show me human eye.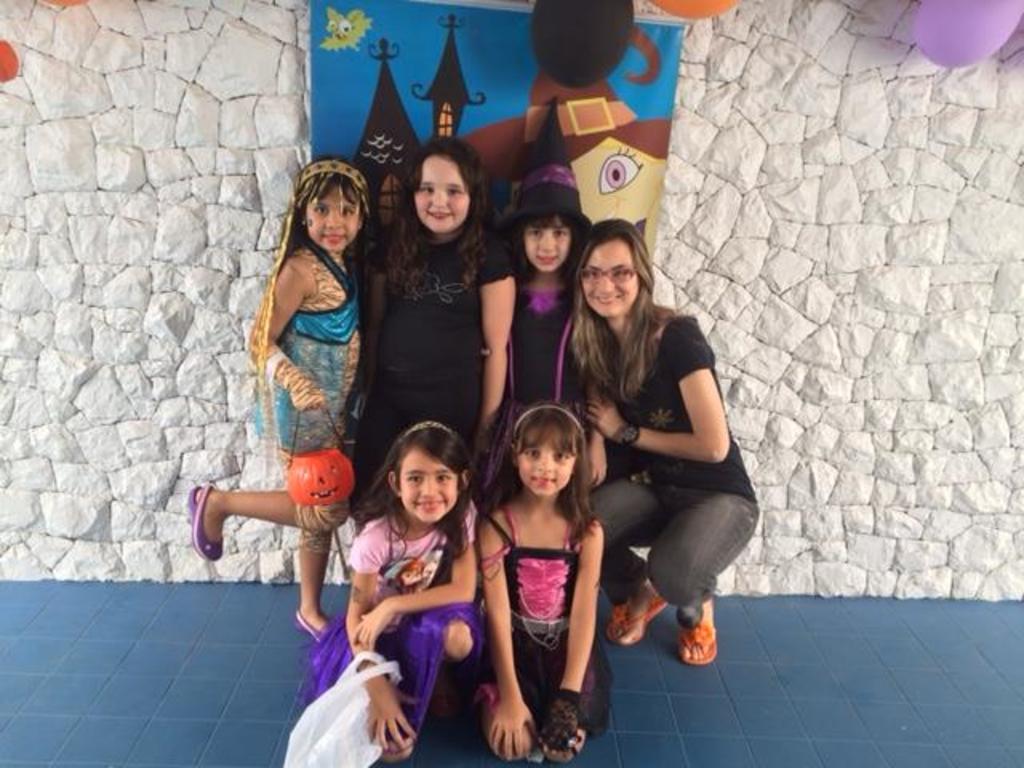
human eye is here: 445, 187, 462, 198.
